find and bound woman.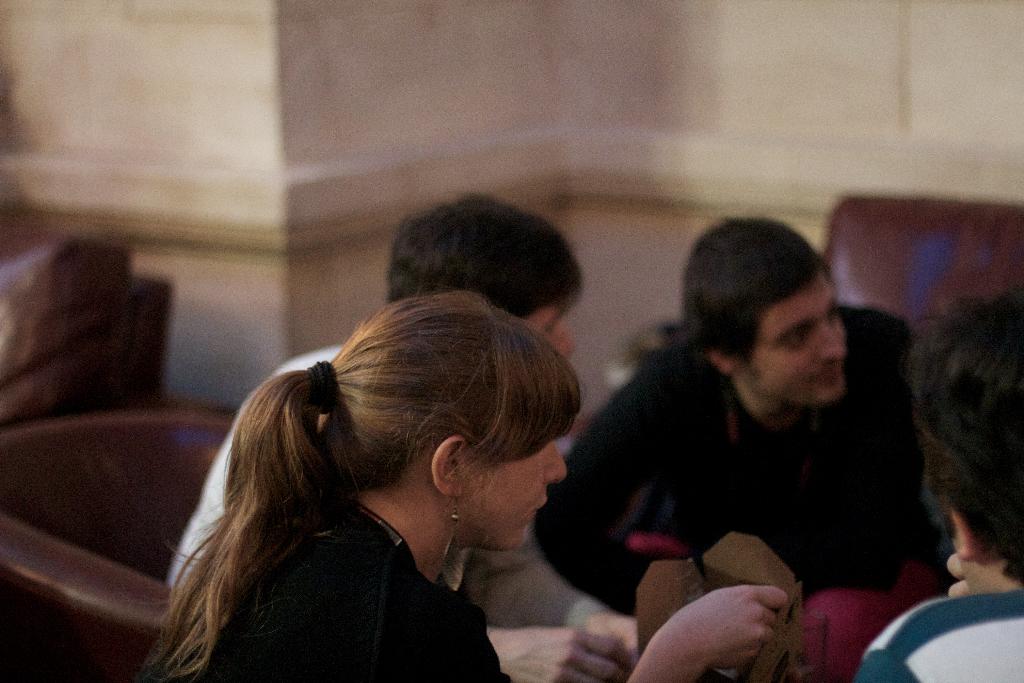
Bound: x1=140, y1=290, x2=599, y2=680.
